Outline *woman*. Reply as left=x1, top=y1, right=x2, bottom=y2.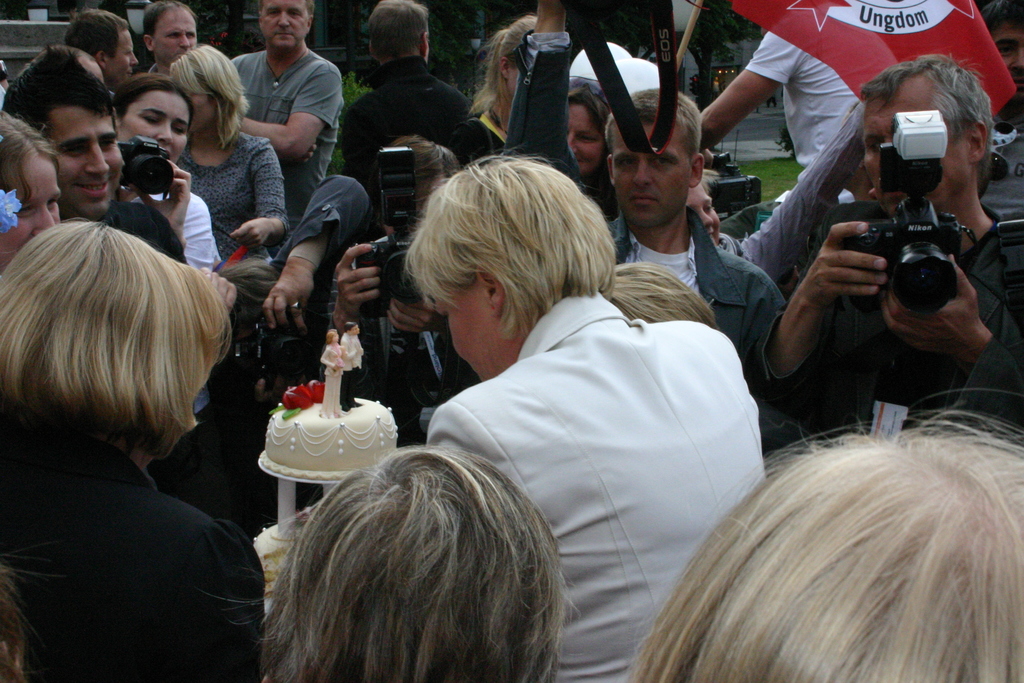
left=399, top=151, right=766, bottom=682.
